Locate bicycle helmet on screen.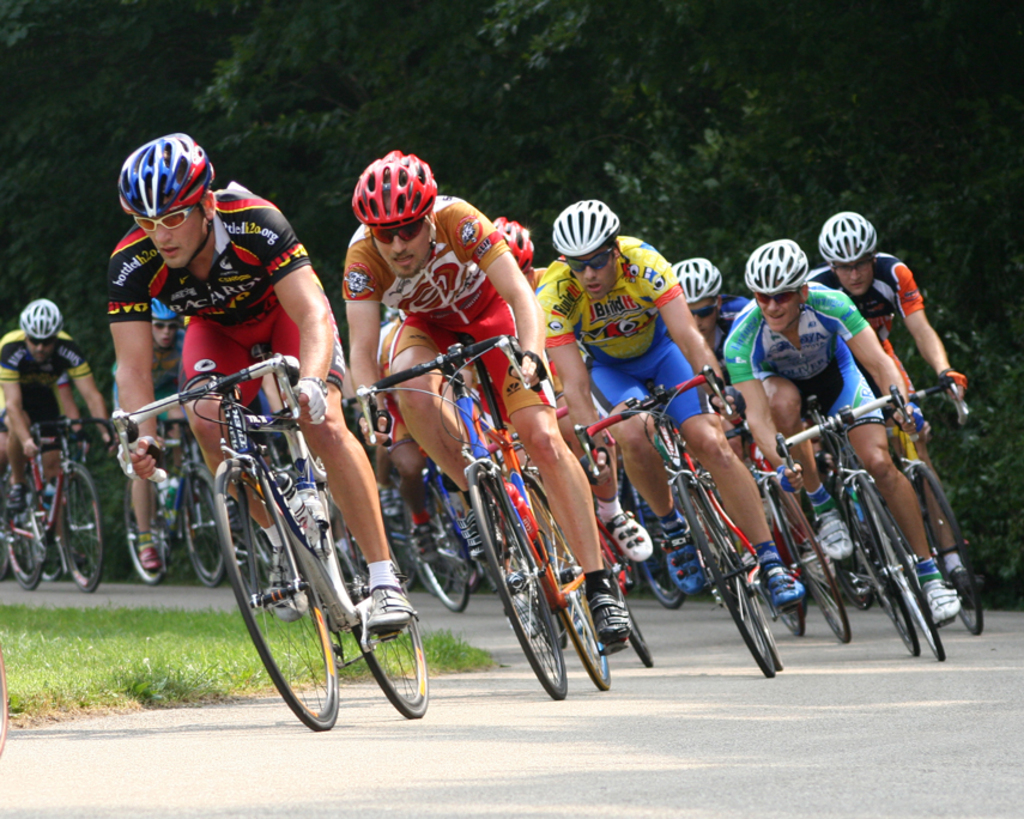
On screen at pyautogui.locateOnScreen(22, 292, 62, 335).
